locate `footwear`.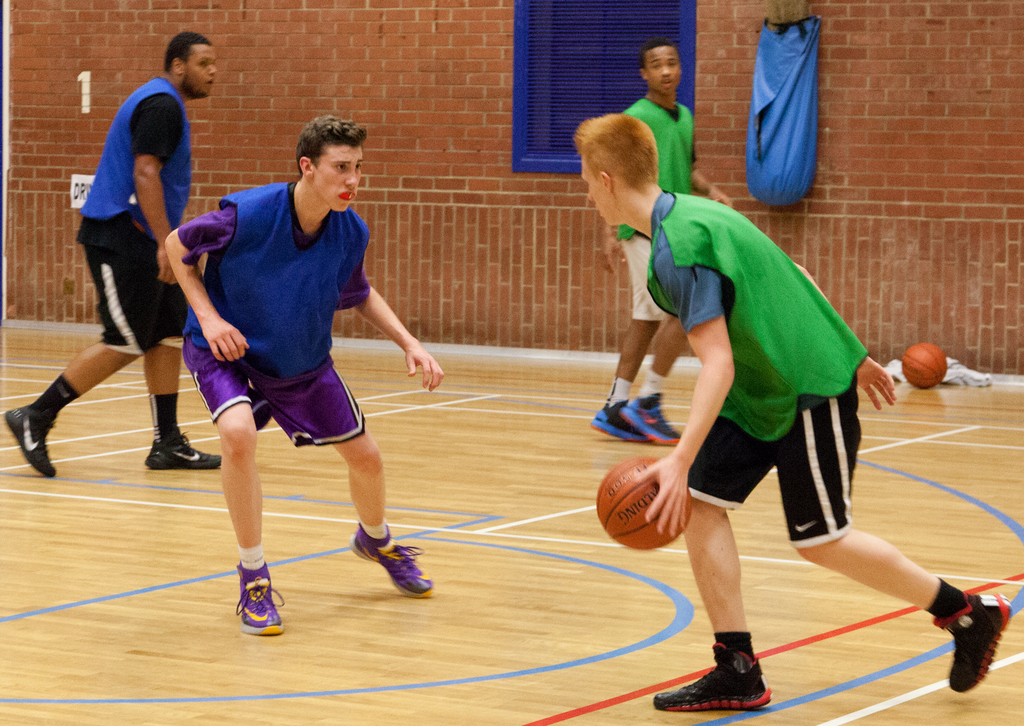
Bounding box: 588 395 652 437.
